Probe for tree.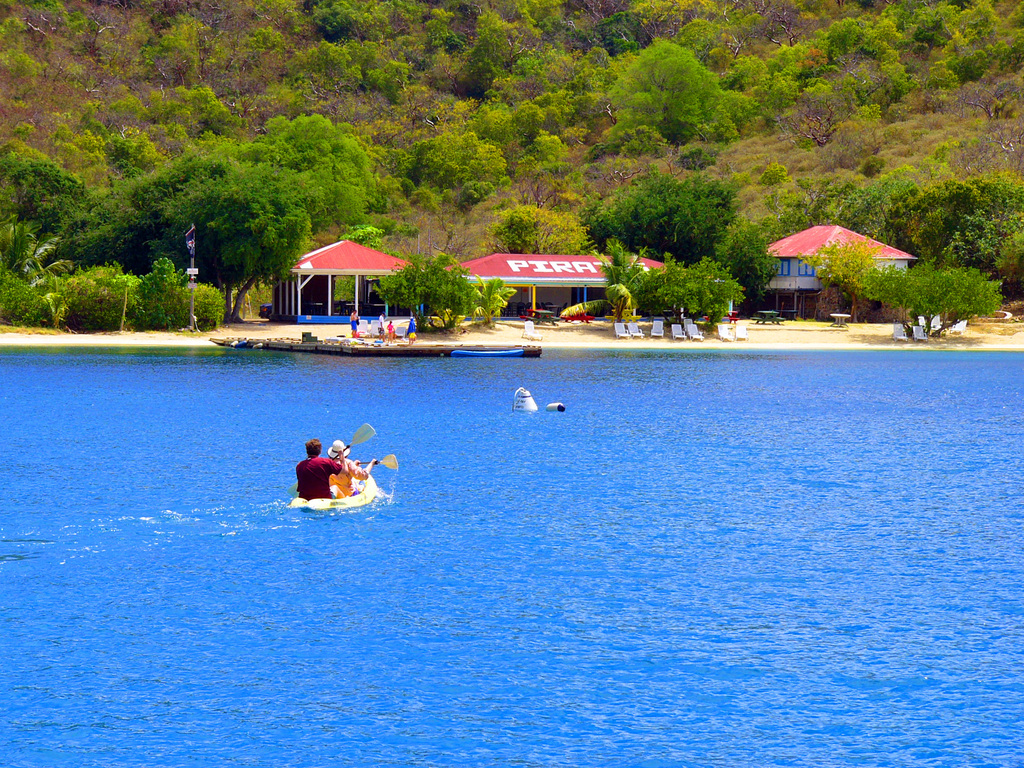
Probe result: <bbox>154, 175, 312, 316</bbox>.
